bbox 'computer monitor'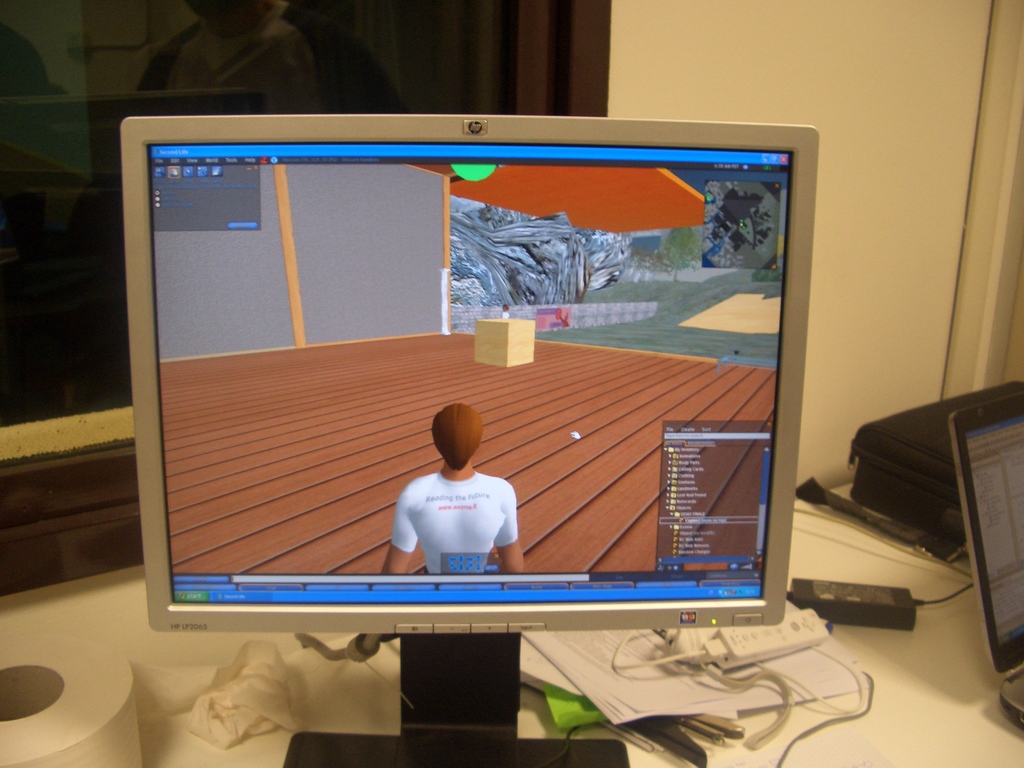
box=[140, 113, 782, 767]
